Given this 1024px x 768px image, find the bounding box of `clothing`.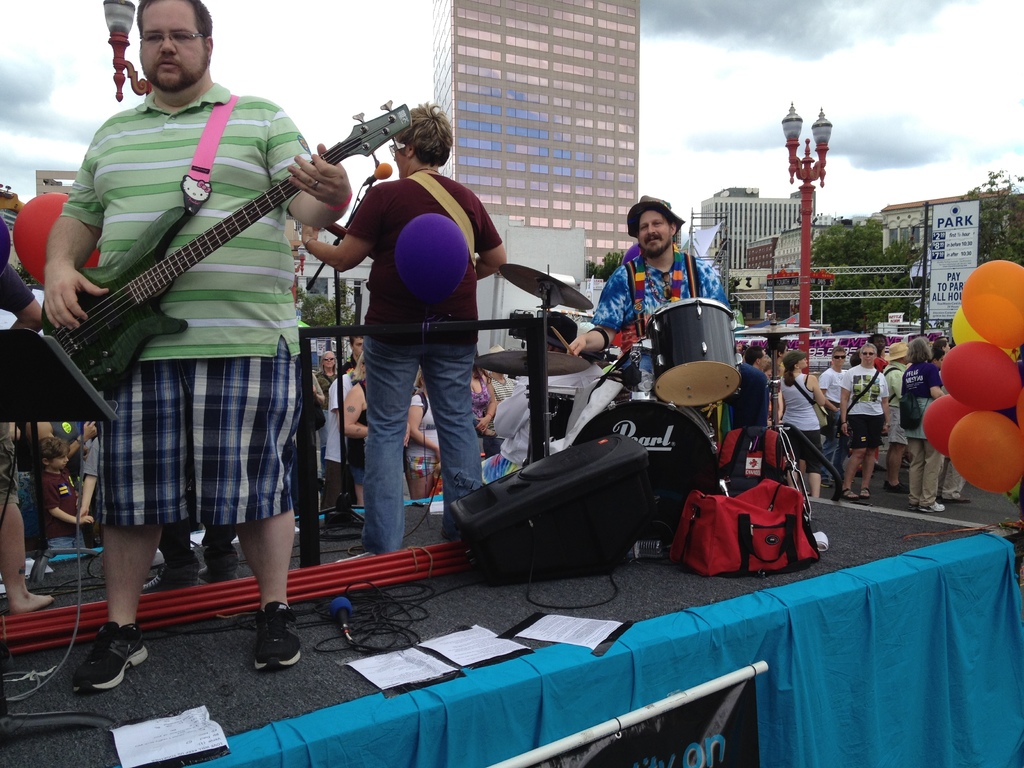
<box>595,256,732,339</box>.
